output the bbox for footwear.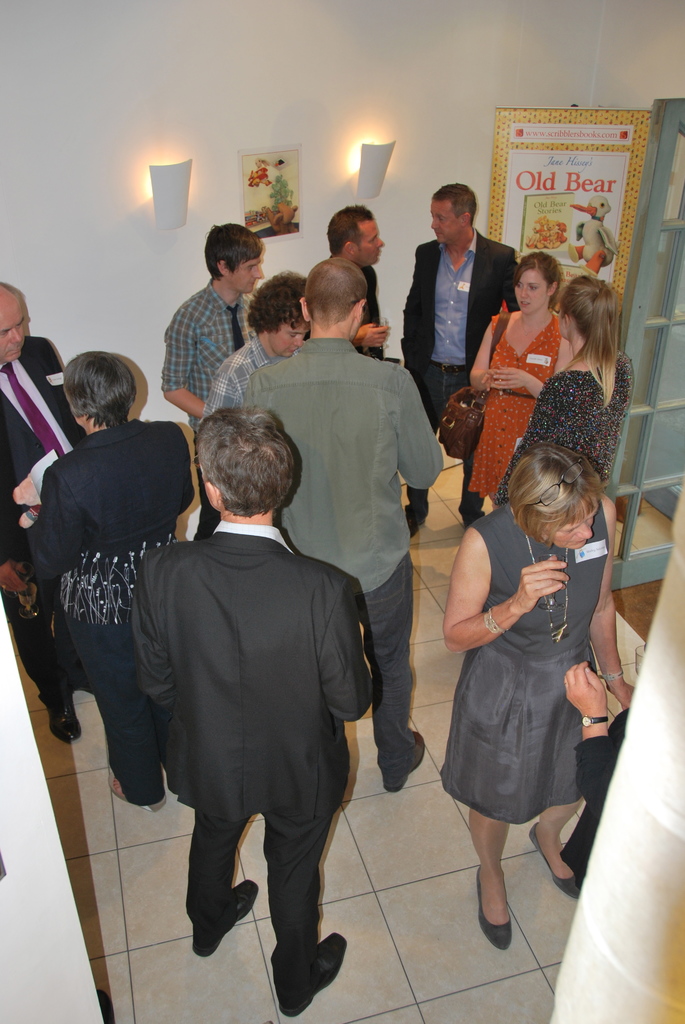
bbox=[111, 780, 168, 817].
